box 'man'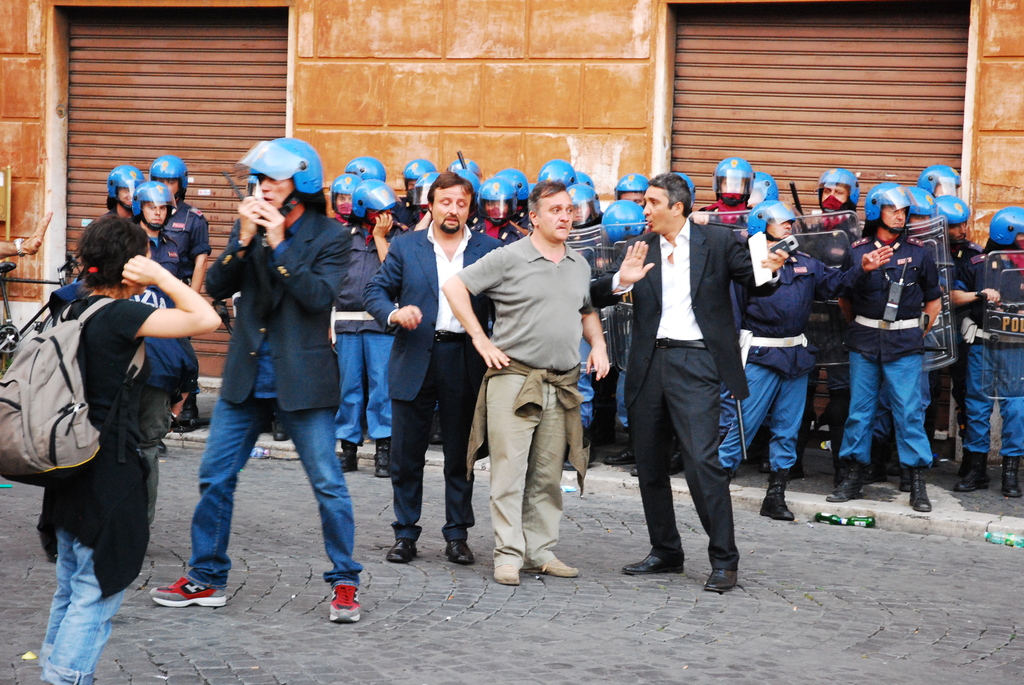
x1=150 y1=138 x2=356 y2=619
